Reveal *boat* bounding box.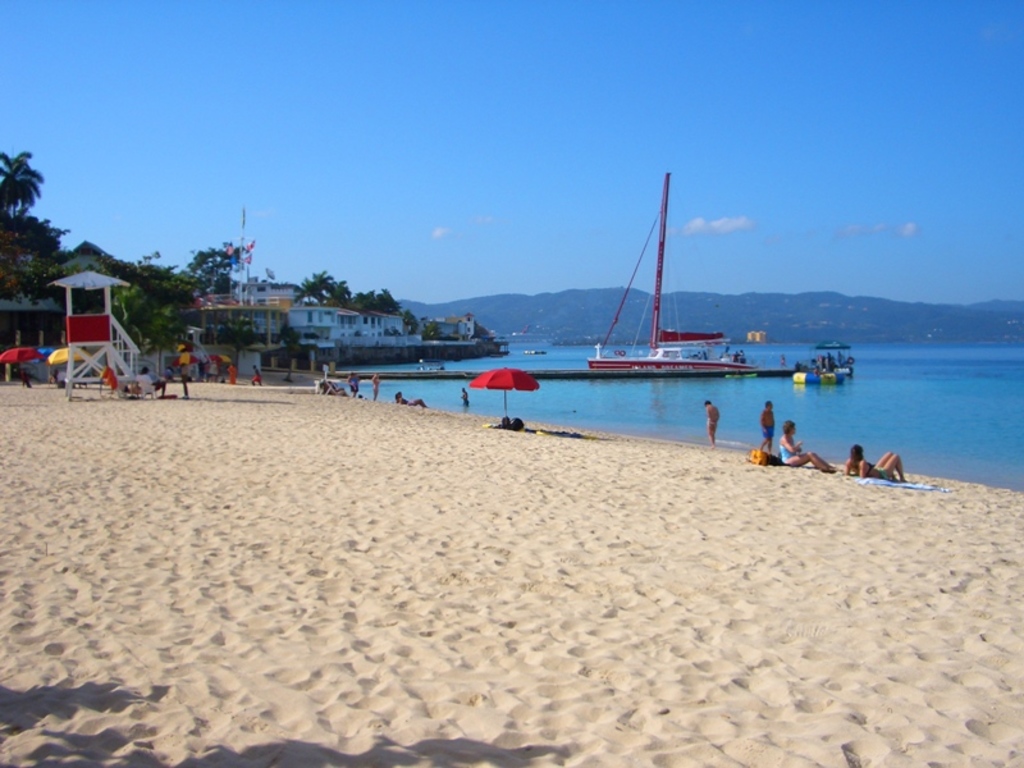
Revealed: crop(577, 187, 787, 402).
